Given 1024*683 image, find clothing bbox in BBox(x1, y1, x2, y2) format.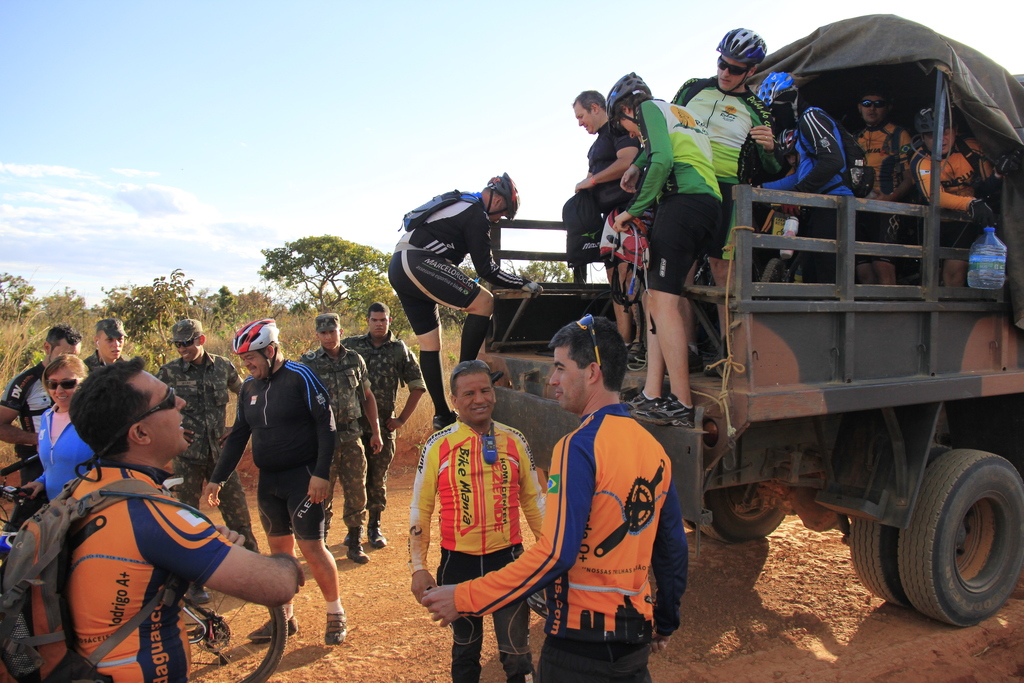
BBox(911, 142, 991, 265).
